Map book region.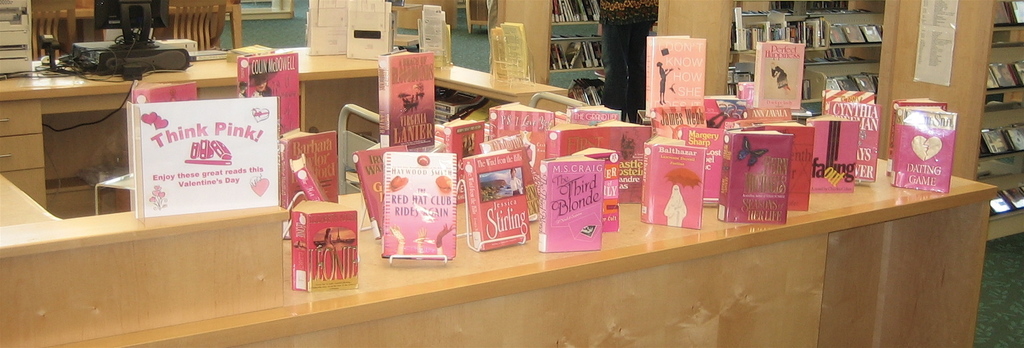
Mapped to <bbox>803, 118, 854, 197</bbox>.
